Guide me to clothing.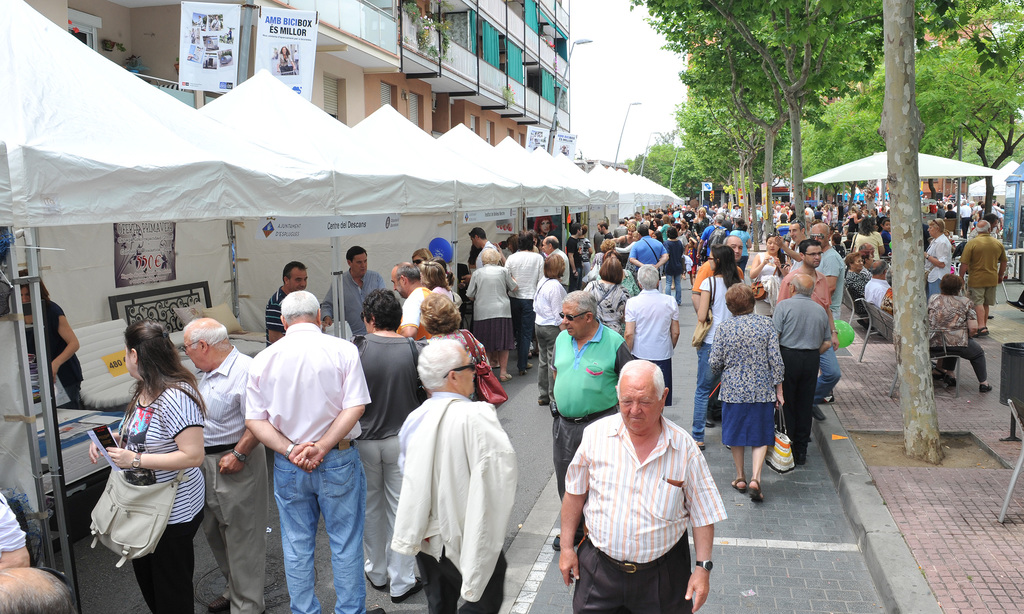
Guidance: box(440, 284, 460, 307).
